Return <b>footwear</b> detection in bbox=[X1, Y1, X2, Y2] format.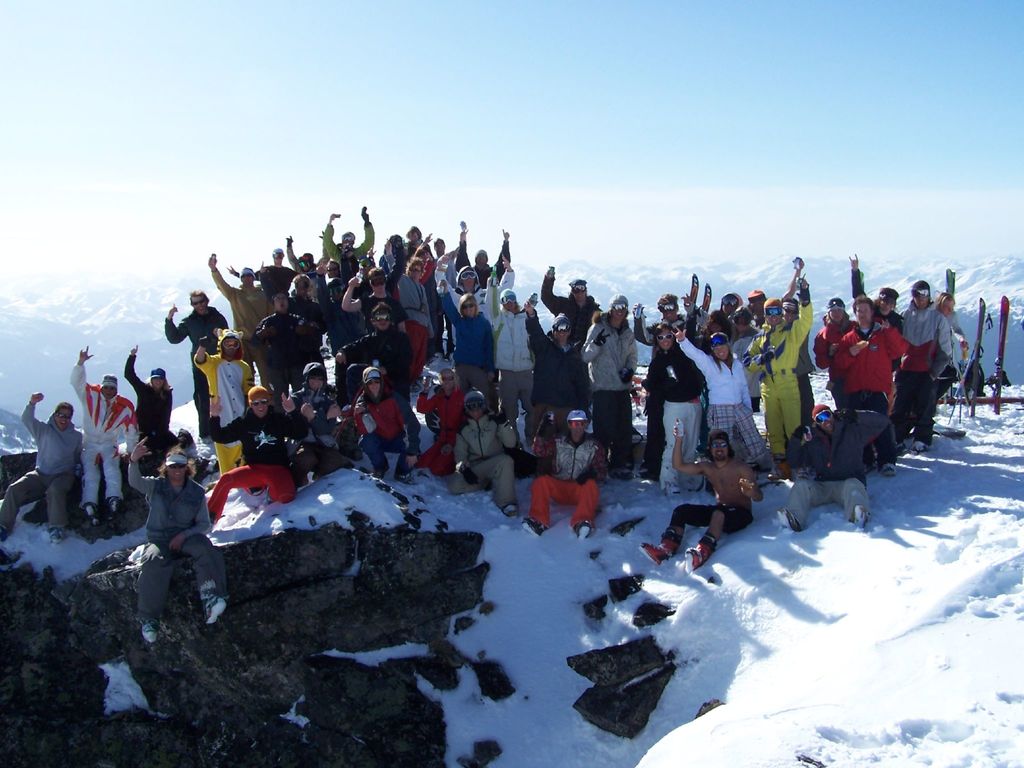
bbox=[638, 539, 668, 563].
